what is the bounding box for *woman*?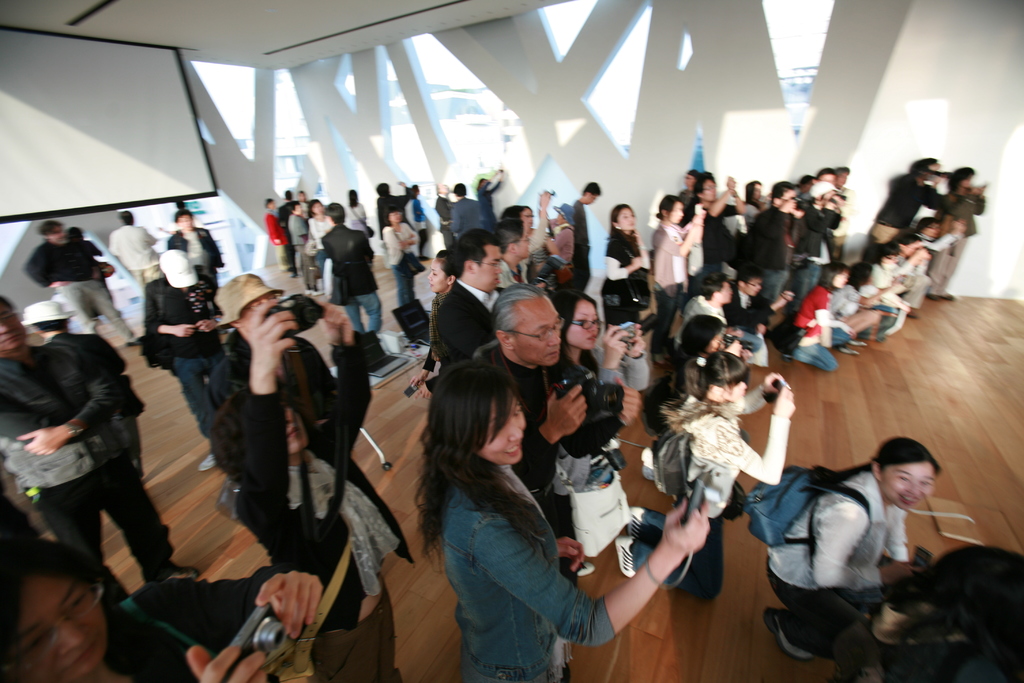
<bbox>381, 206, 425, 308</bbox>.
